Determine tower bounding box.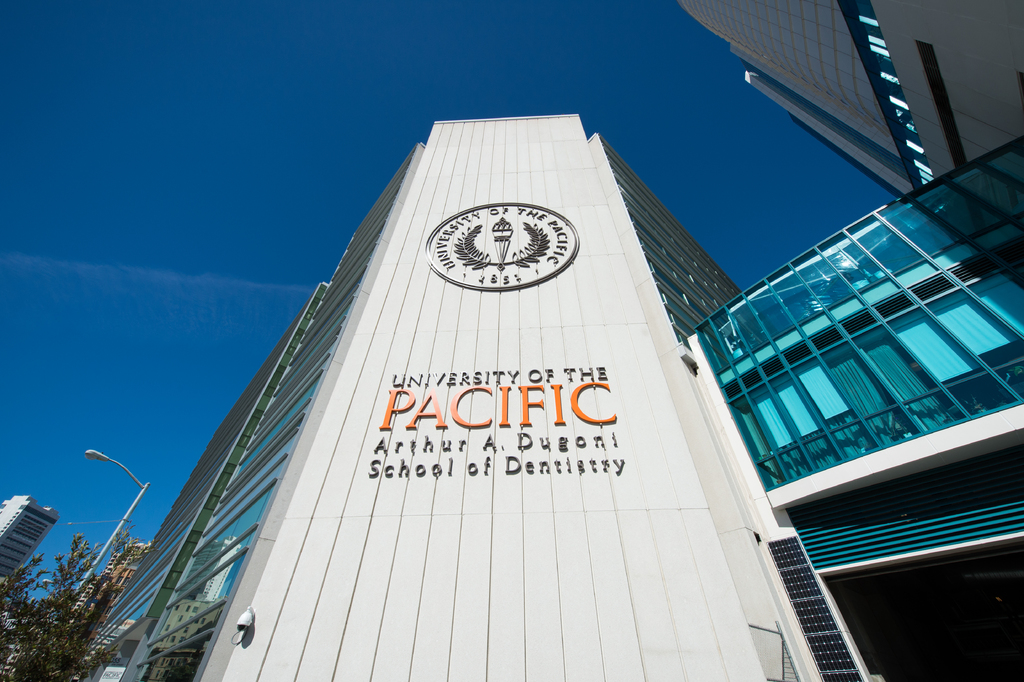
Determined: {"x1": 0, "y1": 492, "x2": 61, "y2": 579}.
